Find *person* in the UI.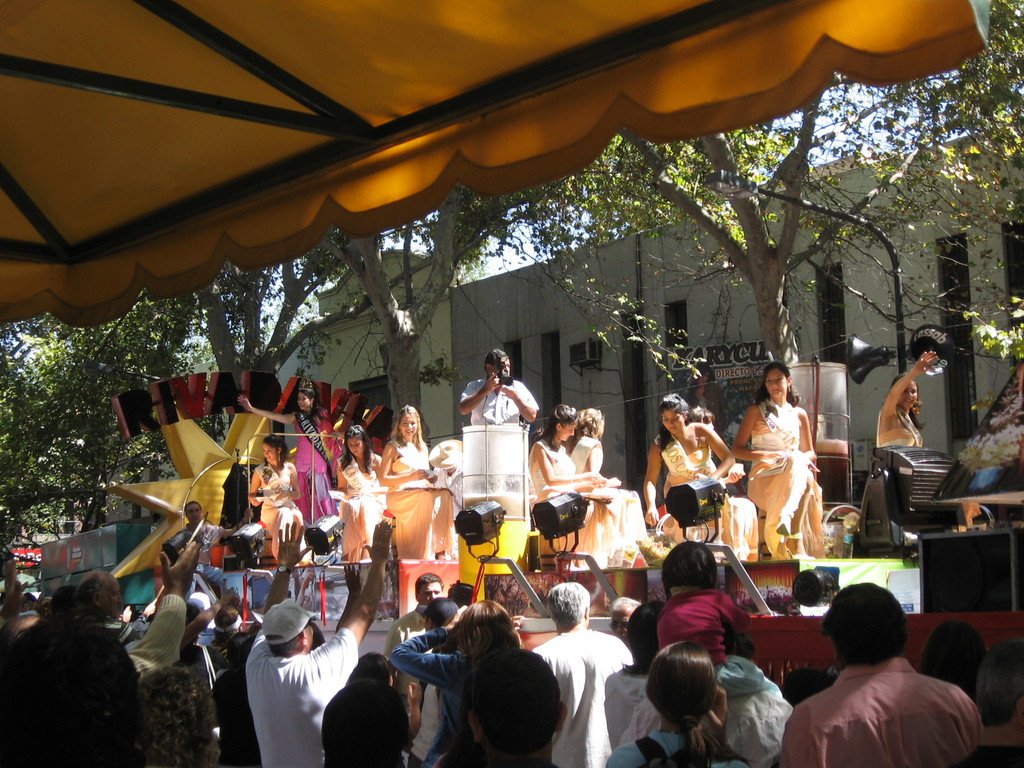
UI element at [569,405,644,568].
